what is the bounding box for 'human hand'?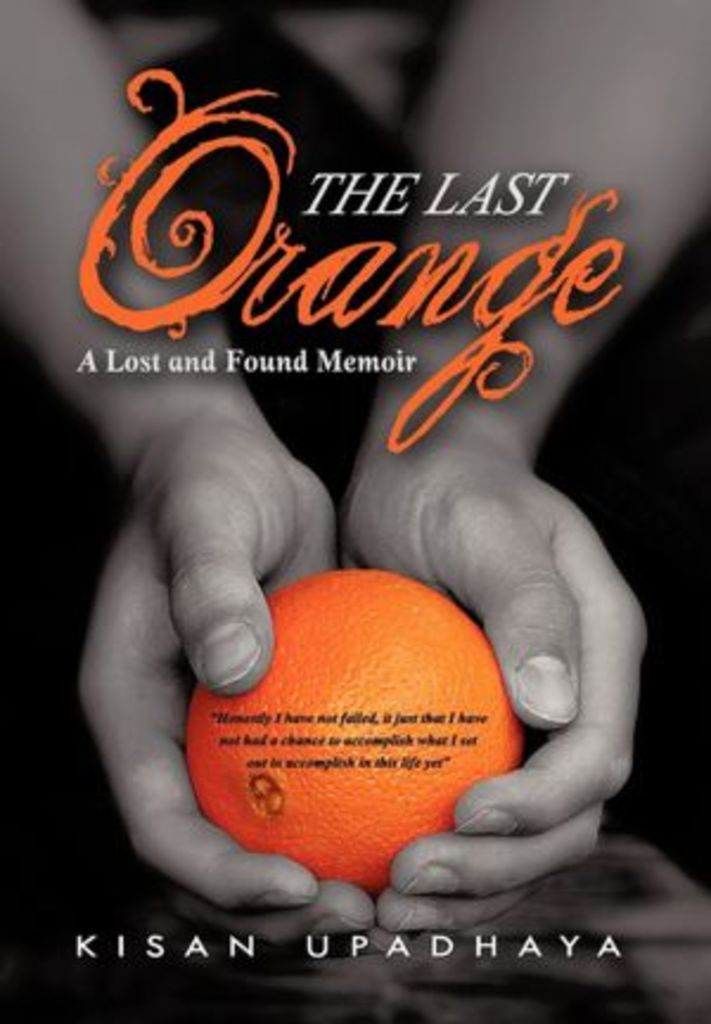
(64, 356, 301, 887).
